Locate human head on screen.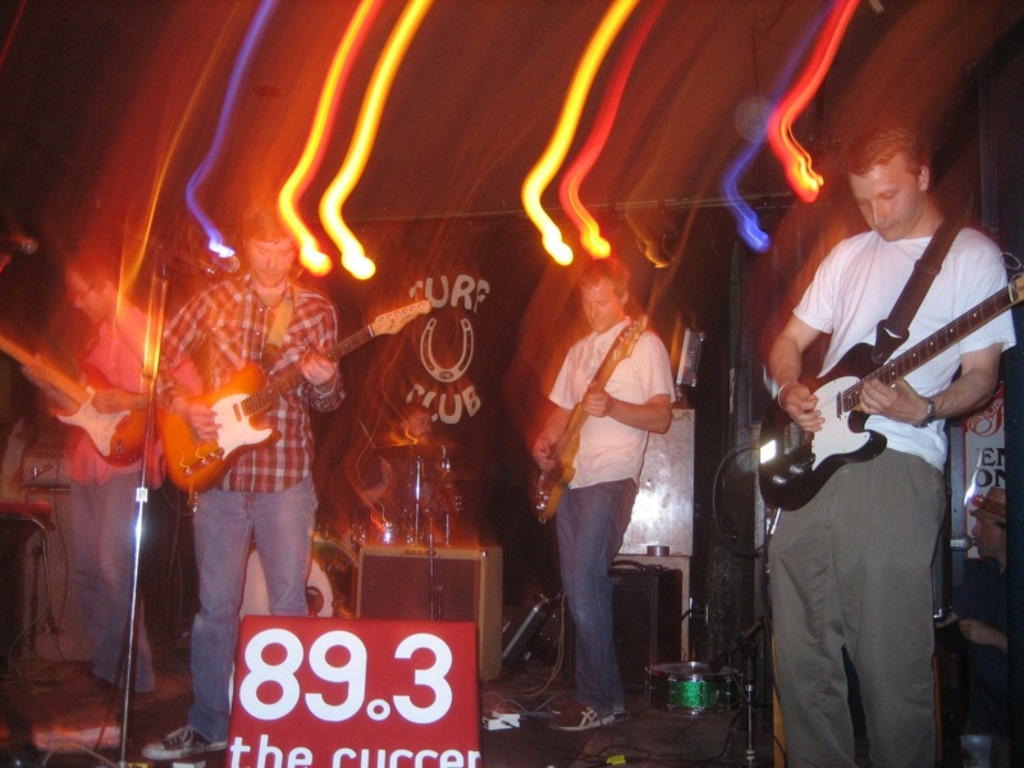
On screen at {"x1": 236, "y1": 204, "x2": 303, "y2": 288}.
